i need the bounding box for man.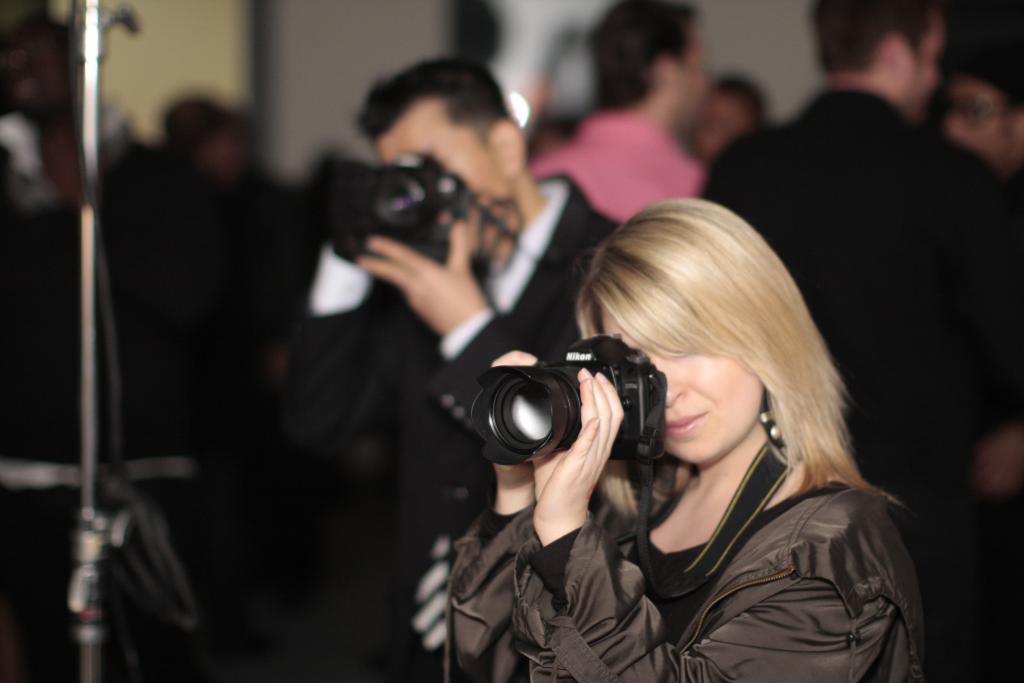
Here it is: x1=934 y1=29 x2=1023 y2=170.
